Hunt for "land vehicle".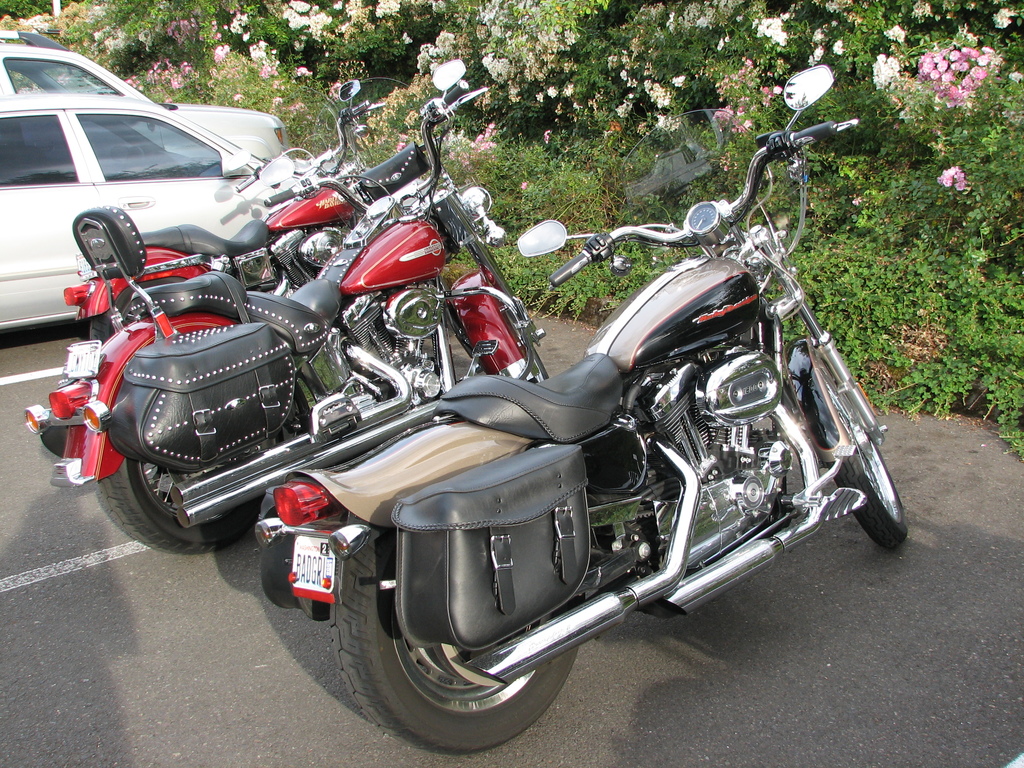
Hunted down at {"left": 0, "top": 88, "right": 296, "bottom": 331}.
